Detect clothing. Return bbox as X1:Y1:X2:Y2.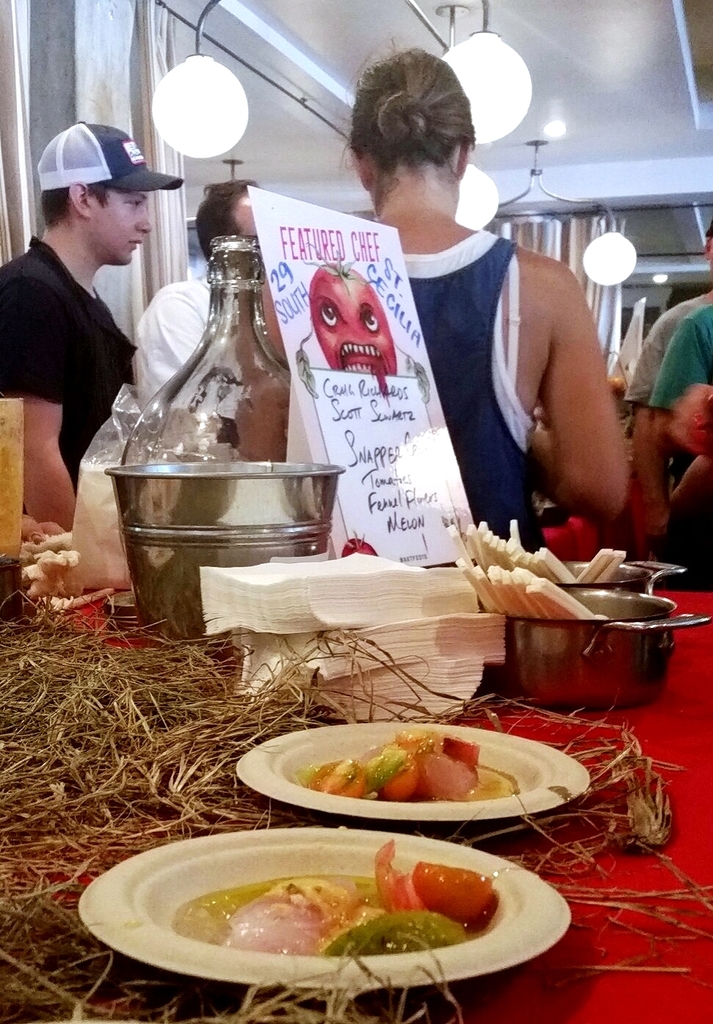
400:221:540:552.
